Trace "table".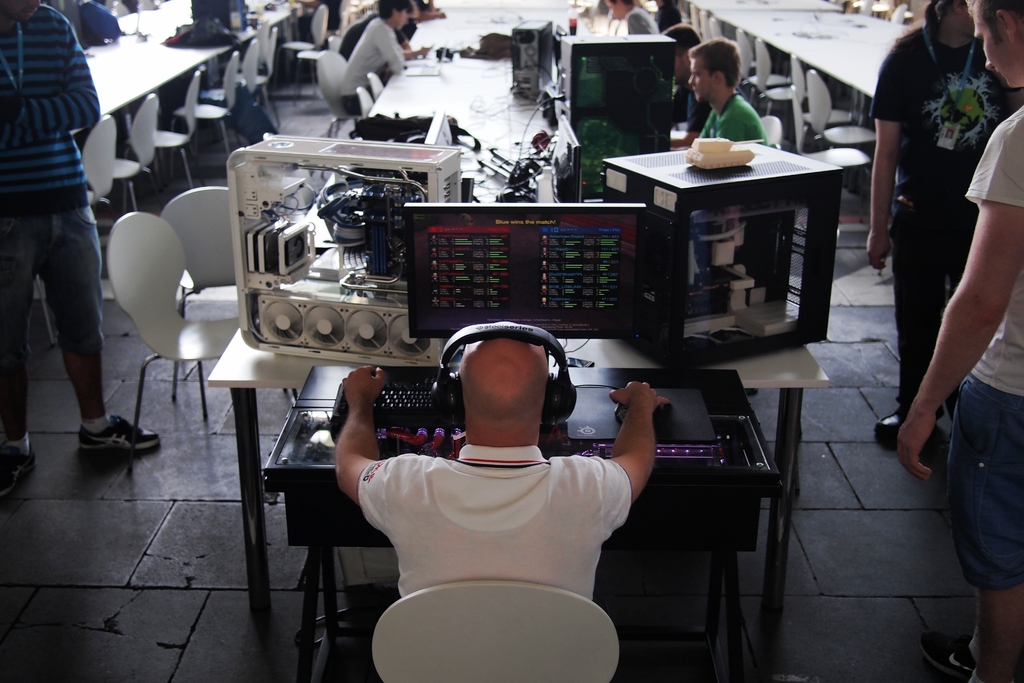
Traced to box(687, 0, 920, 181).
